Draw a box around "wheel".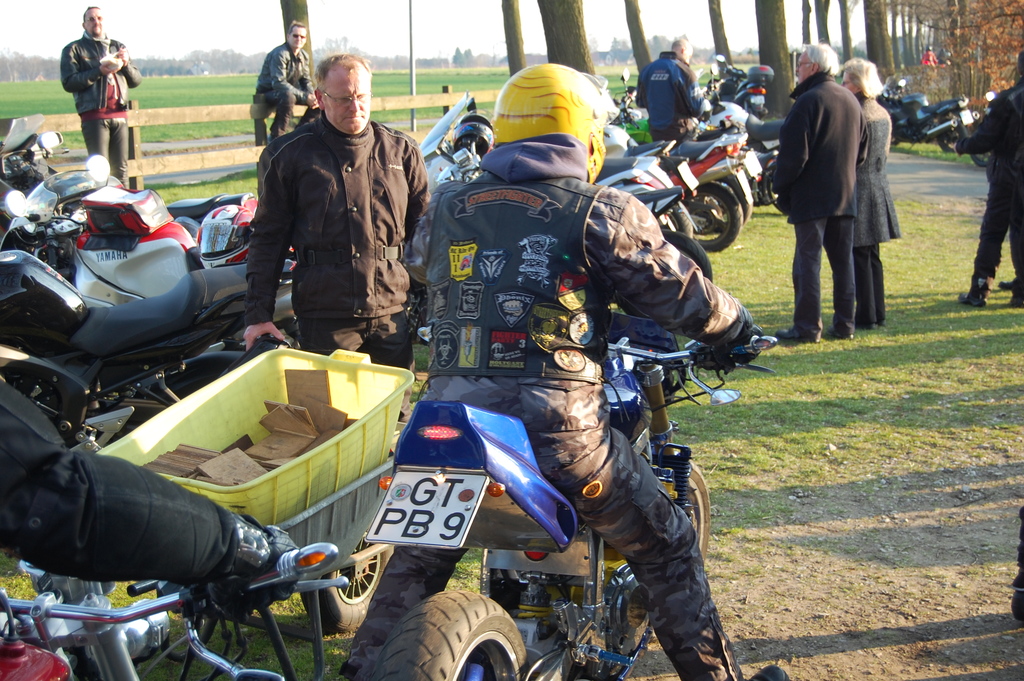
<bbox>973, 151, 990, 171</bbox>.
